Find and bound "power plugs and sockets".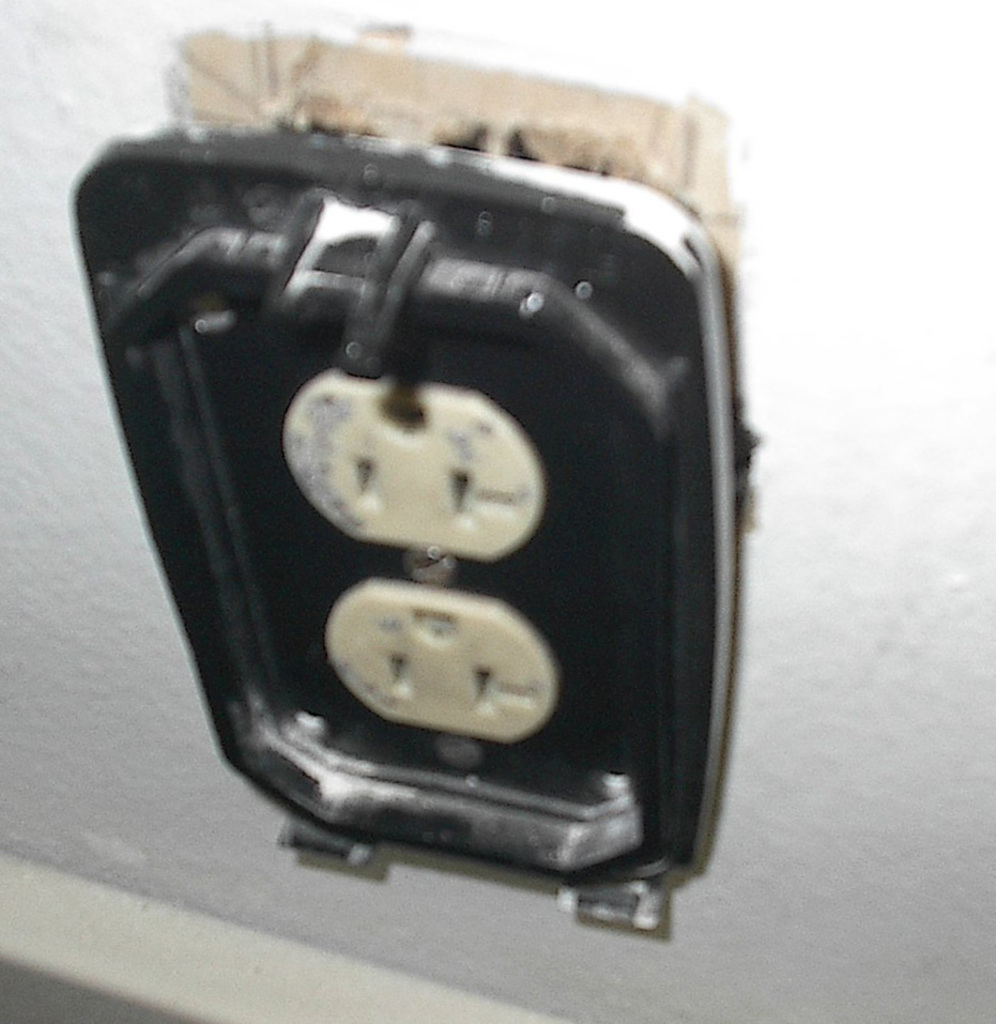
Bound: 102,150,738,932.
